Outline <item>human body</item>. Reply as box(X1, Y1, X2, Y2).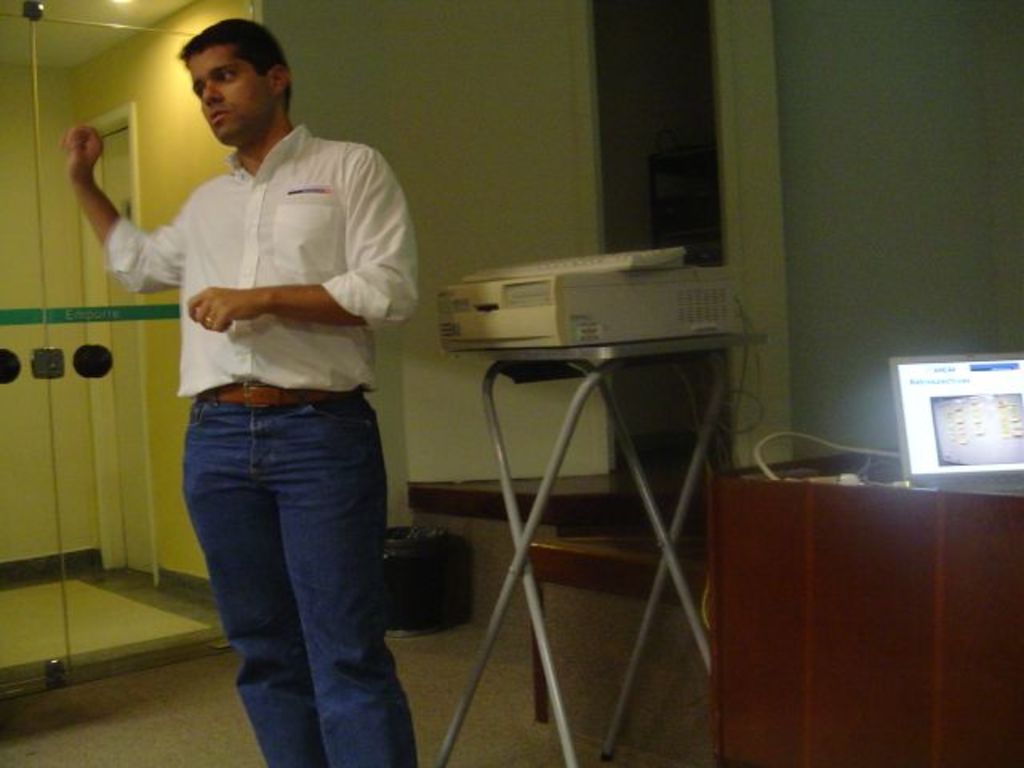
box(136, 66, 403, 766).
